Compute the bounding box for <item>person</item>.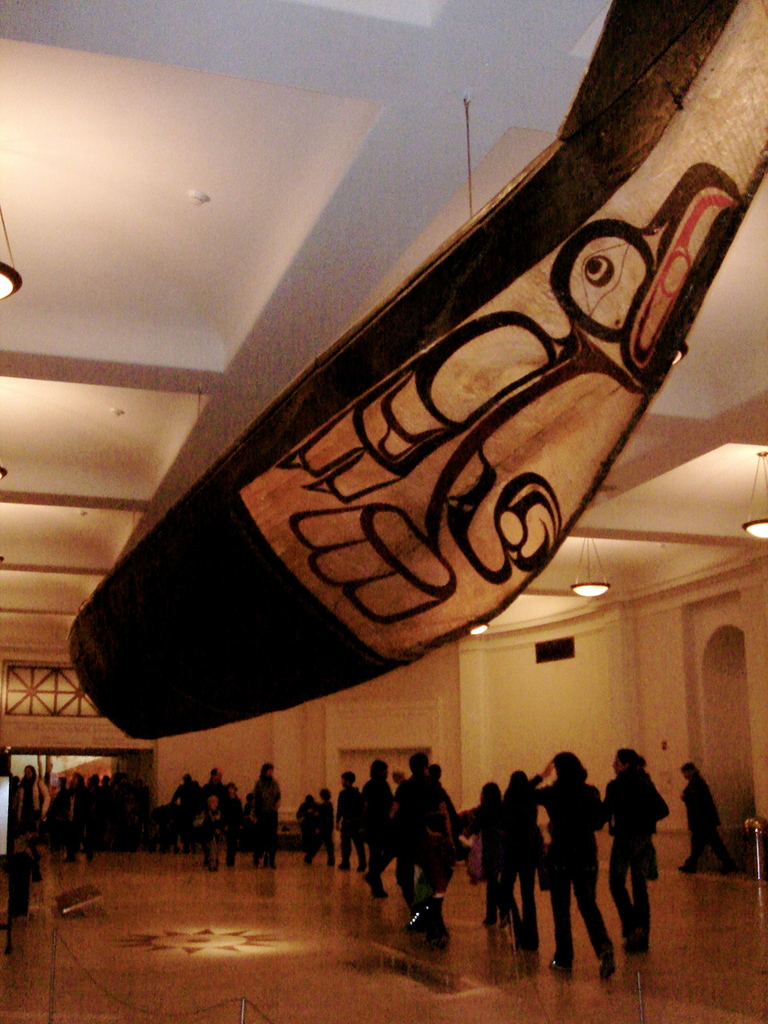
detection(388, 738, 465, 958).
